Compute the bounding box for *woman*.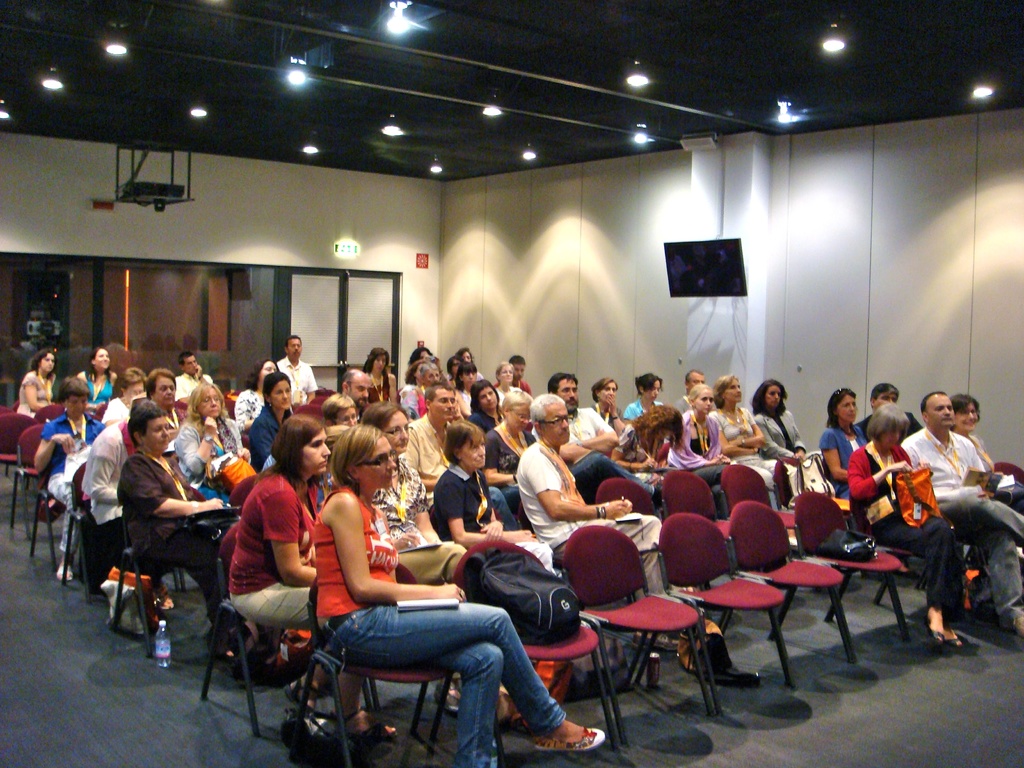
77/347/116/416.
